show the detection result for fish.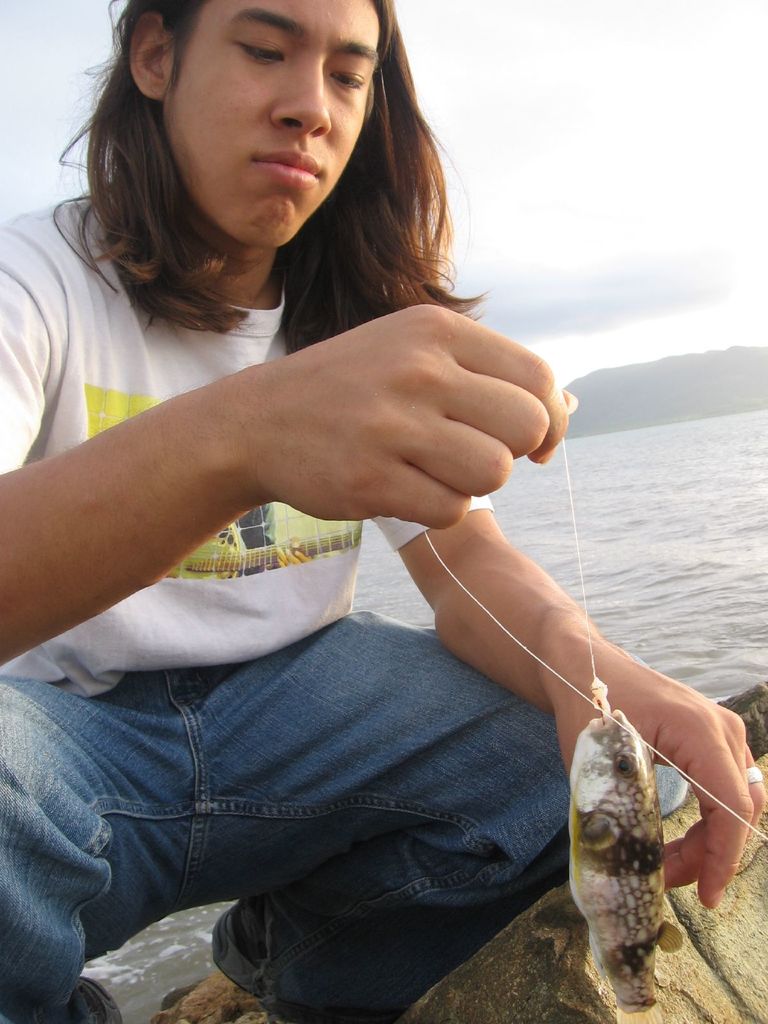
locate(563, 697, 710, 995).
